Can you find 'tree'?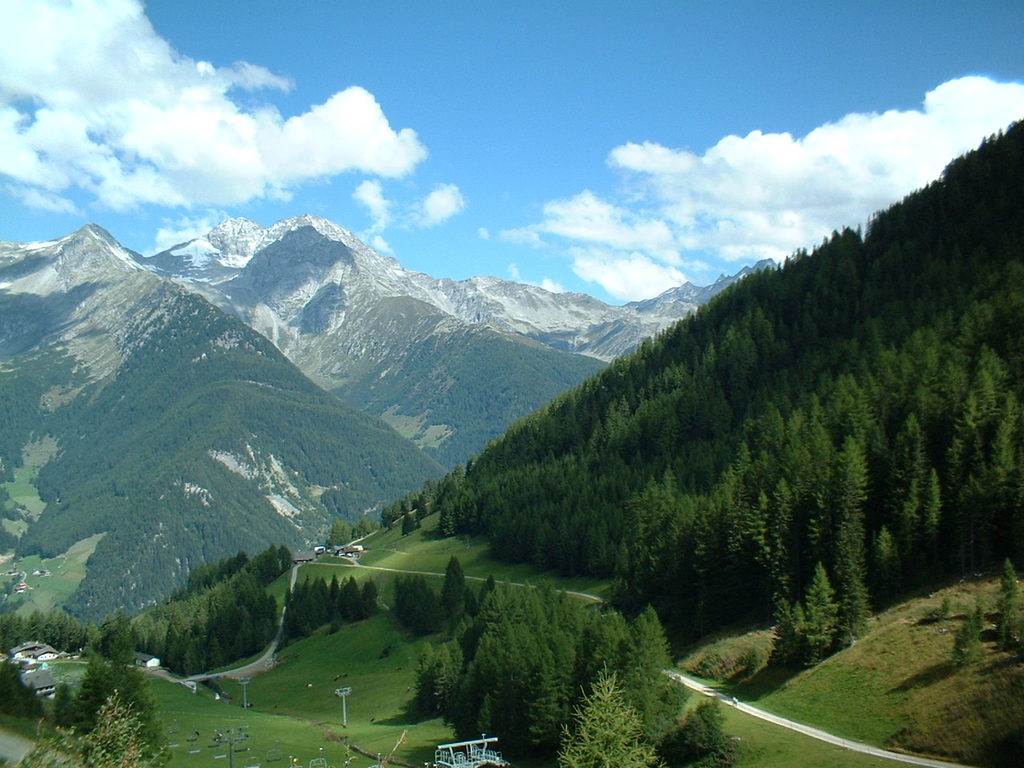
Yes, bounding box: detection(915, 470, 957, 560).
